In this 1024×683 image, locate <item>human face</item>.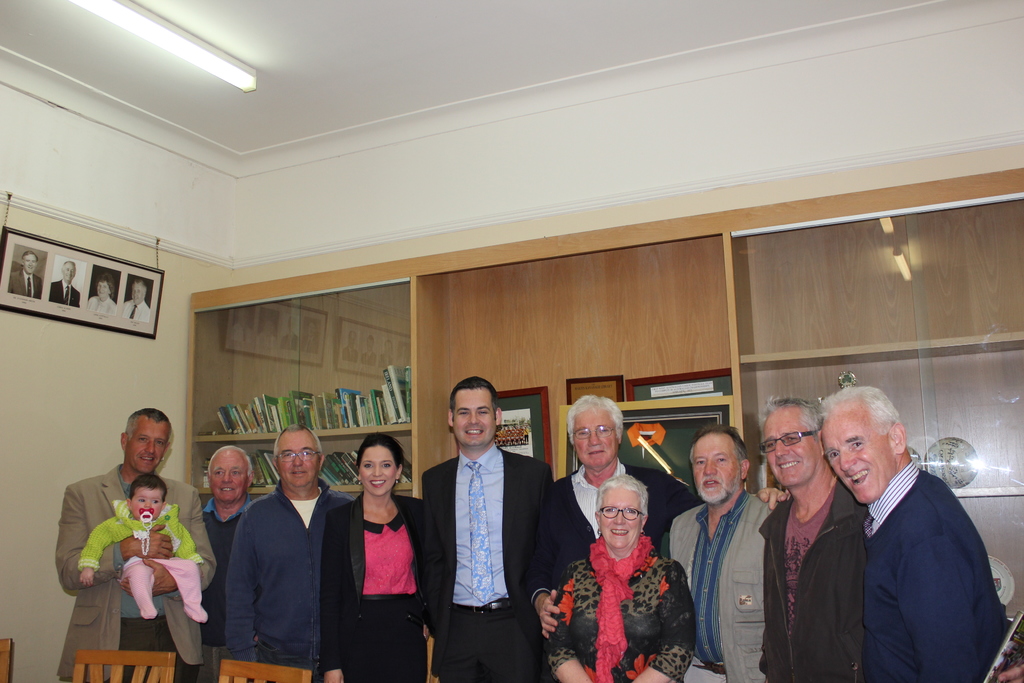
Bounding box: crop(63, 261, 75, 282).
